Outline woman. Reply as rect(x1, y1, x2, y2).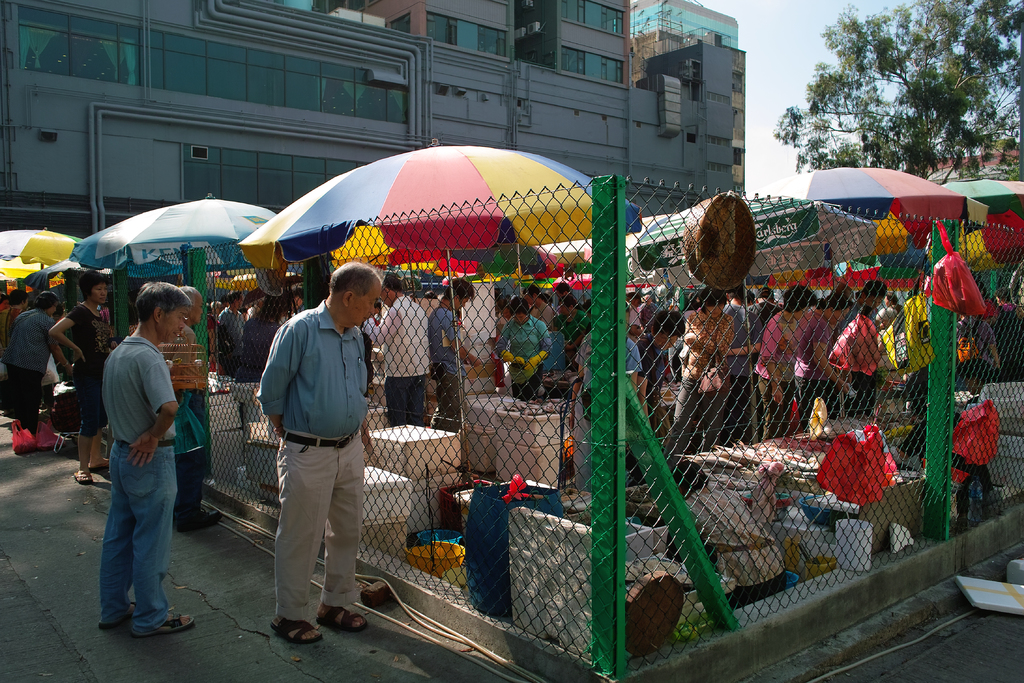
rect(753, 282, 819, 442).
